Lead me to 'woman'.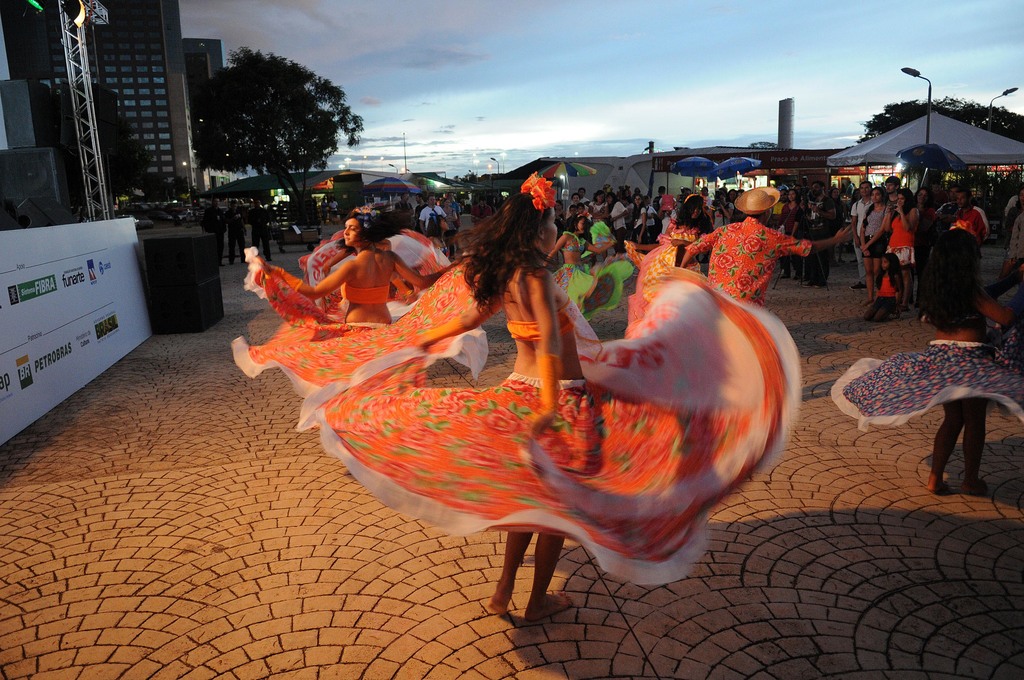
Lead to bbox=[214, 198, 778, 592].
